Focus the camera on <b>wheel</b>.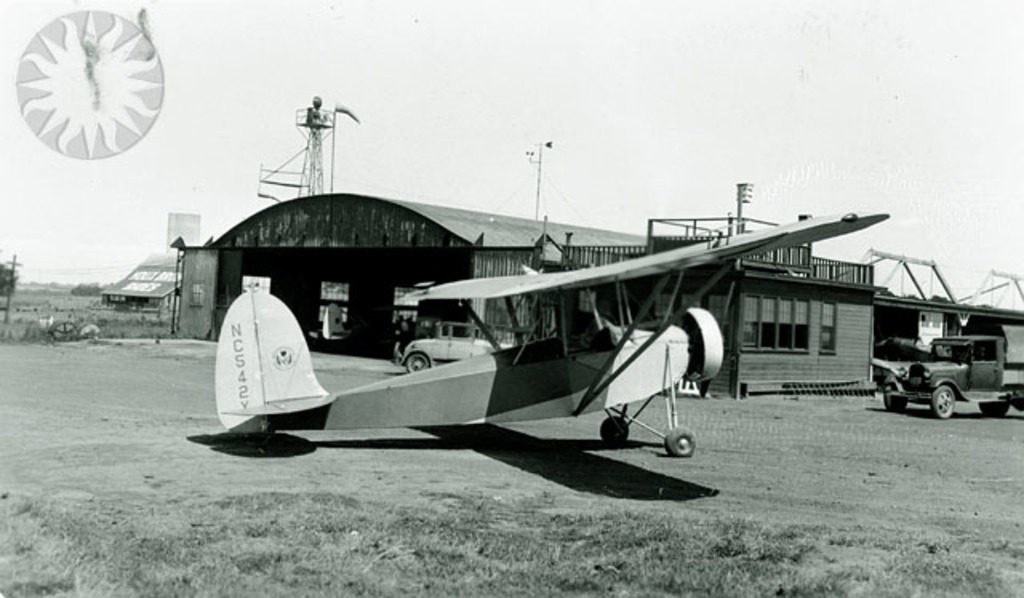
Focus region: crop(600, 413, 629, 445).
